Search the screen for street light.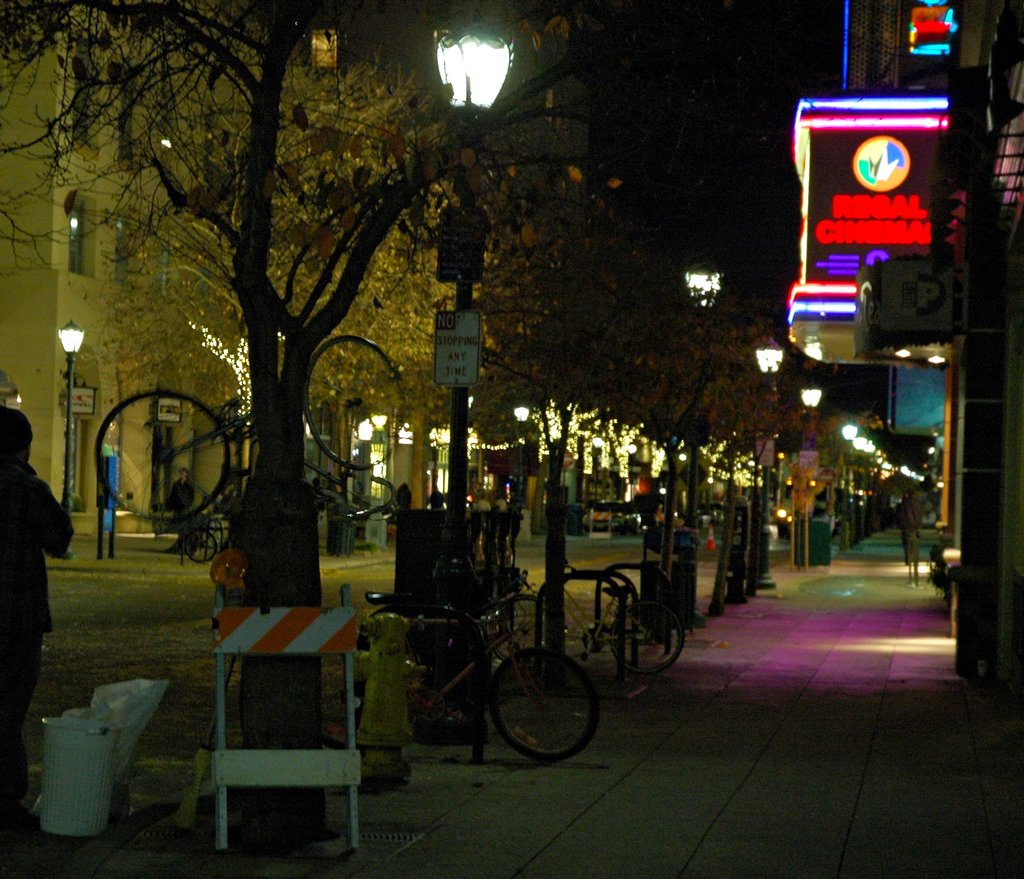
Found at <bbox>590, 436, 604, 497</bbox>.
